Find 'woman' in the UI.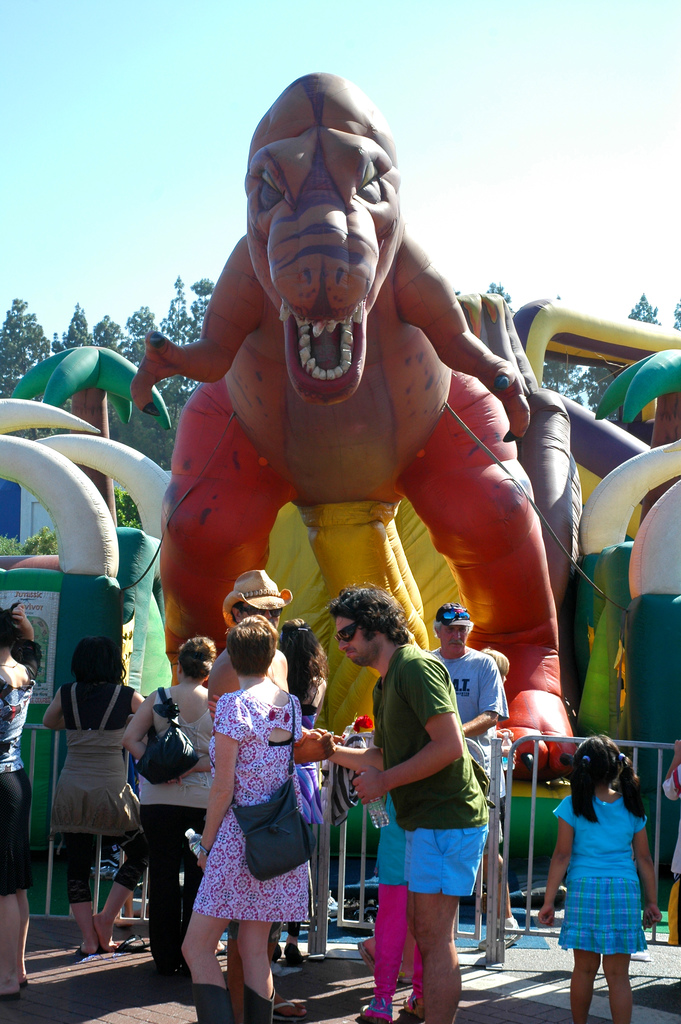
UI element at rect(265, 620, 331, 964).
